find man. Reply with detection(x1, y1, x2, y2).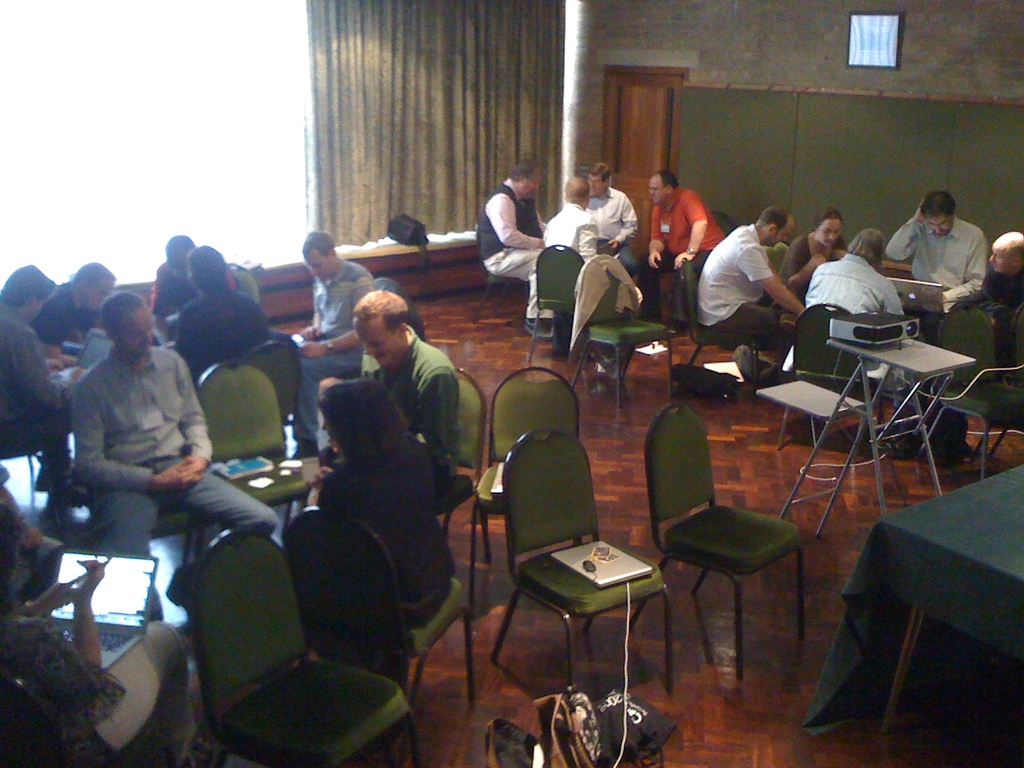
detection(287, 234, 367, 461).
